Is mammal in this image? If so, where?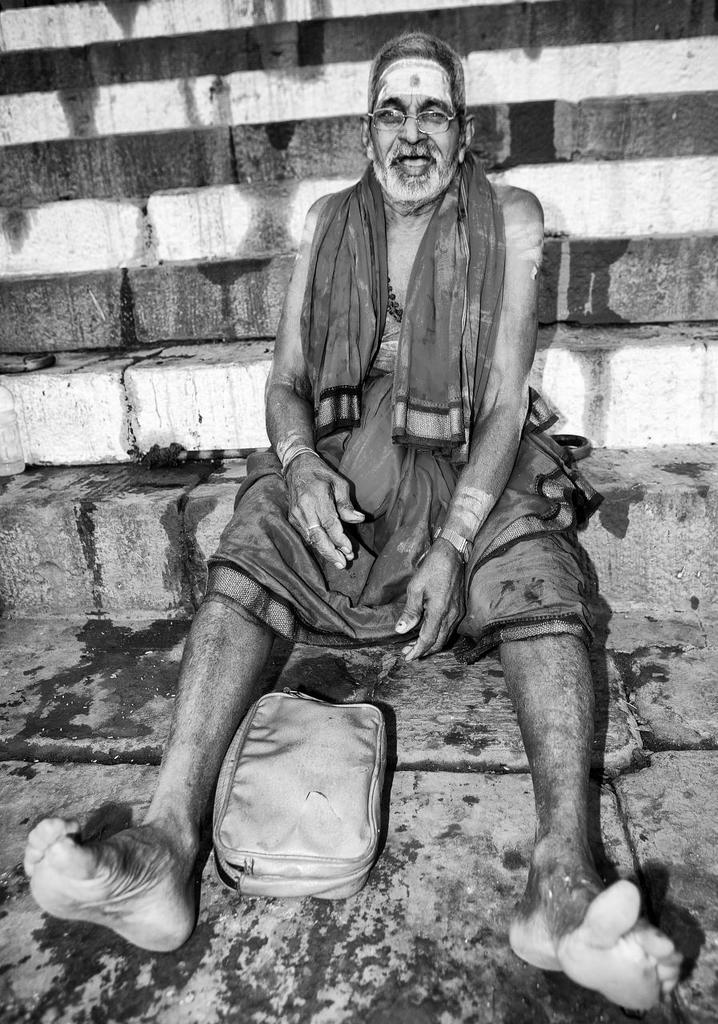
Yes, at <bbox>18, 34, 684, 1018</bbox>.
